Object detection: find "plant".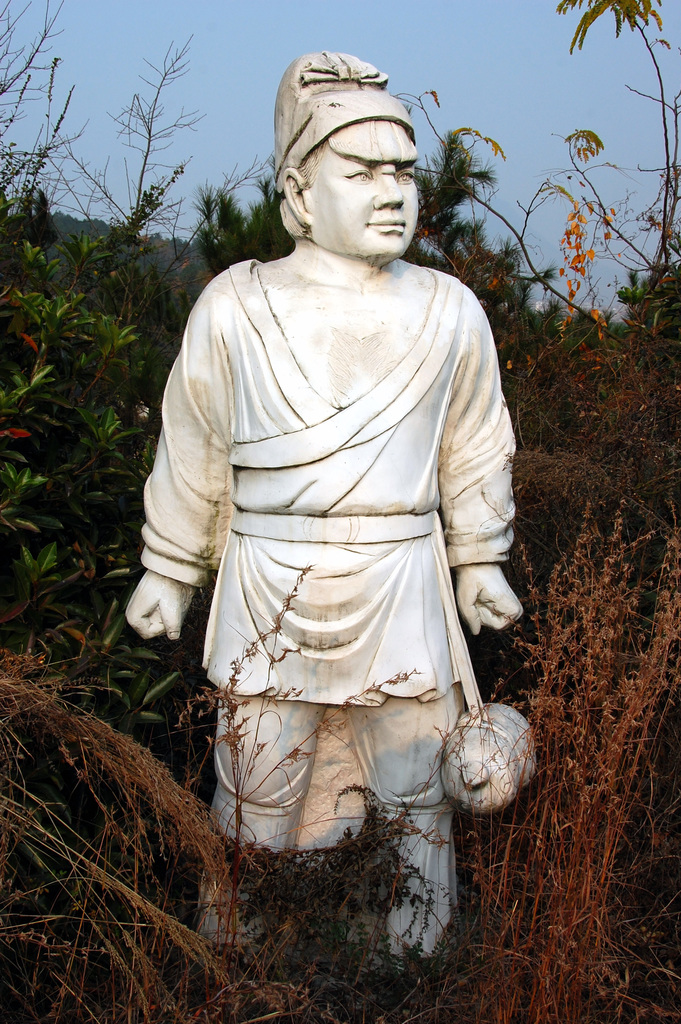
crop(431, 506, 680, 1023).
